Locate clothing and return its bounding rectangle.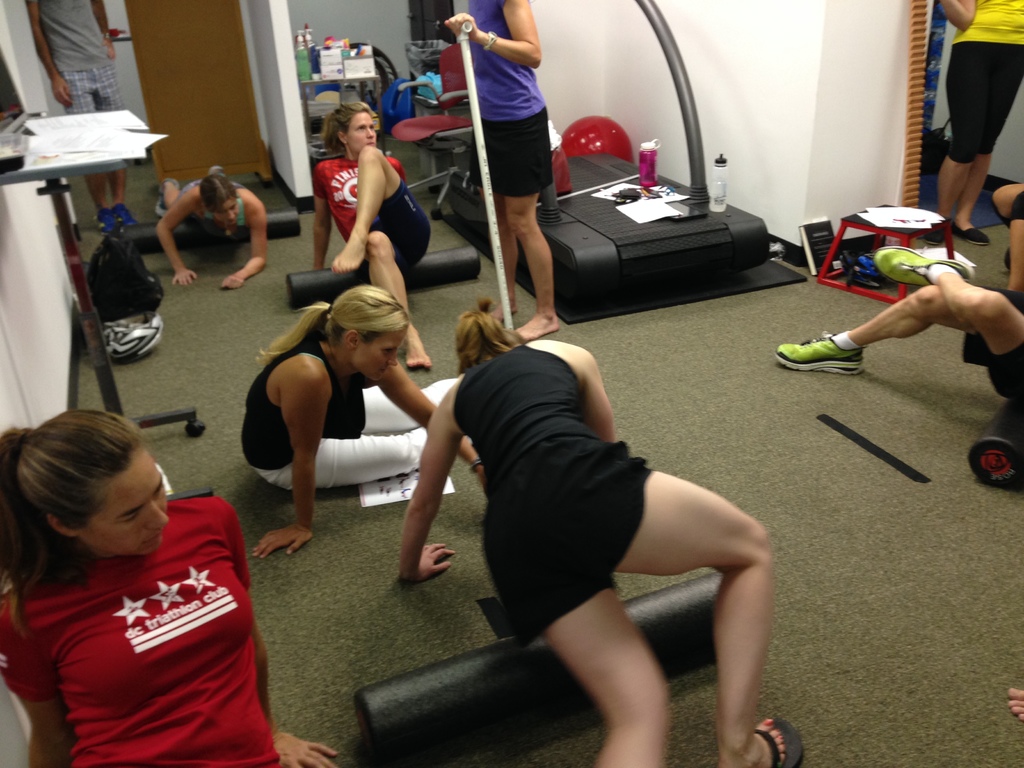
locate(948, 0, 1023, 168).
